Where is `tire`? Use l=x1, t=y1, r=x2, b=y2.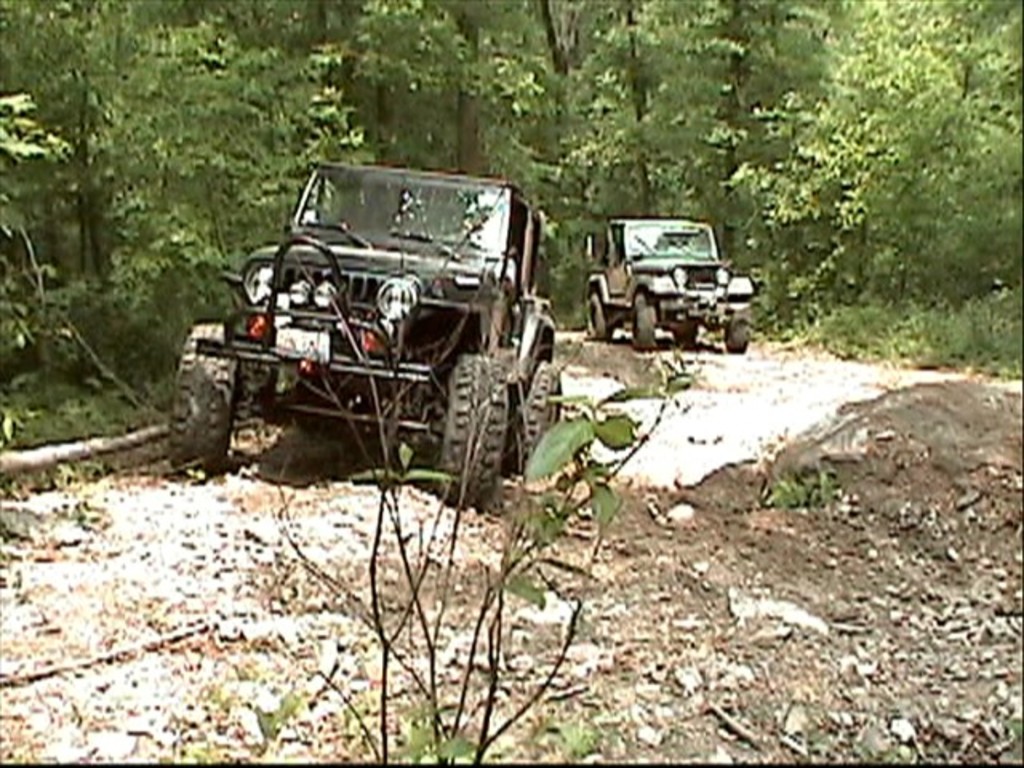
l=674, t=320, r=694, b=346.
